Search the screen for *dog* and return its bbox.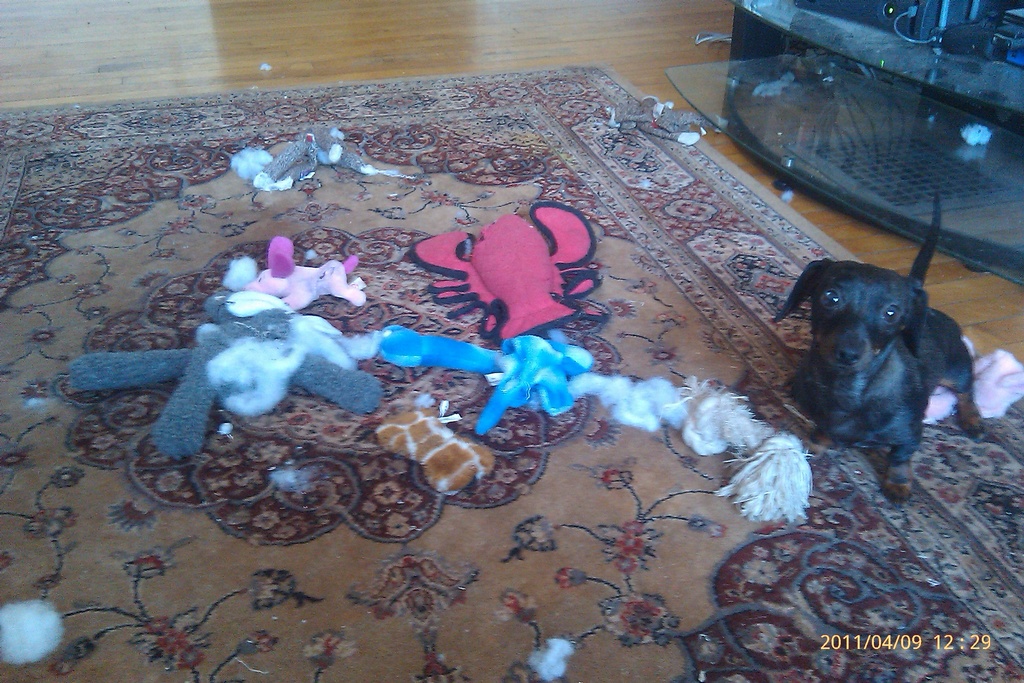
Found: {"x1": 776, "y1": 198, "x2": 991, "y2": 506}.
